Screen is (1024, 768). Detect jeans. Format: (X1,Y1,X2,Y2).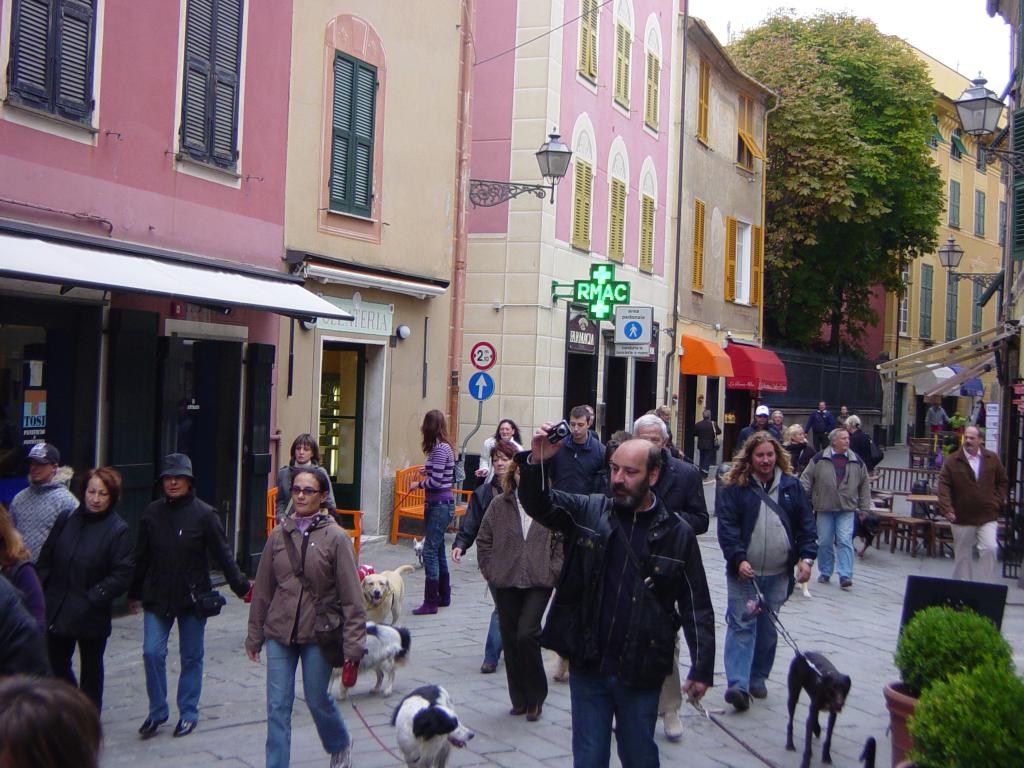
(45,620,106,714).
